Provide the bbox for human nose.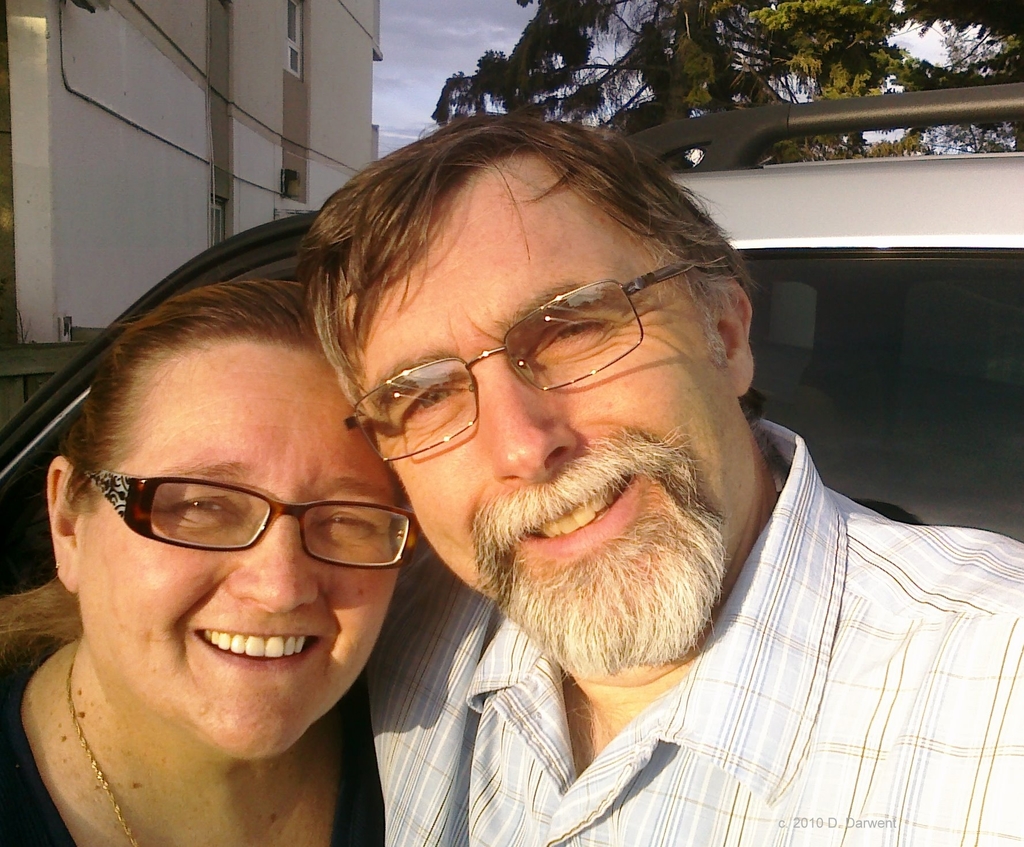
[474,378,574,488].
